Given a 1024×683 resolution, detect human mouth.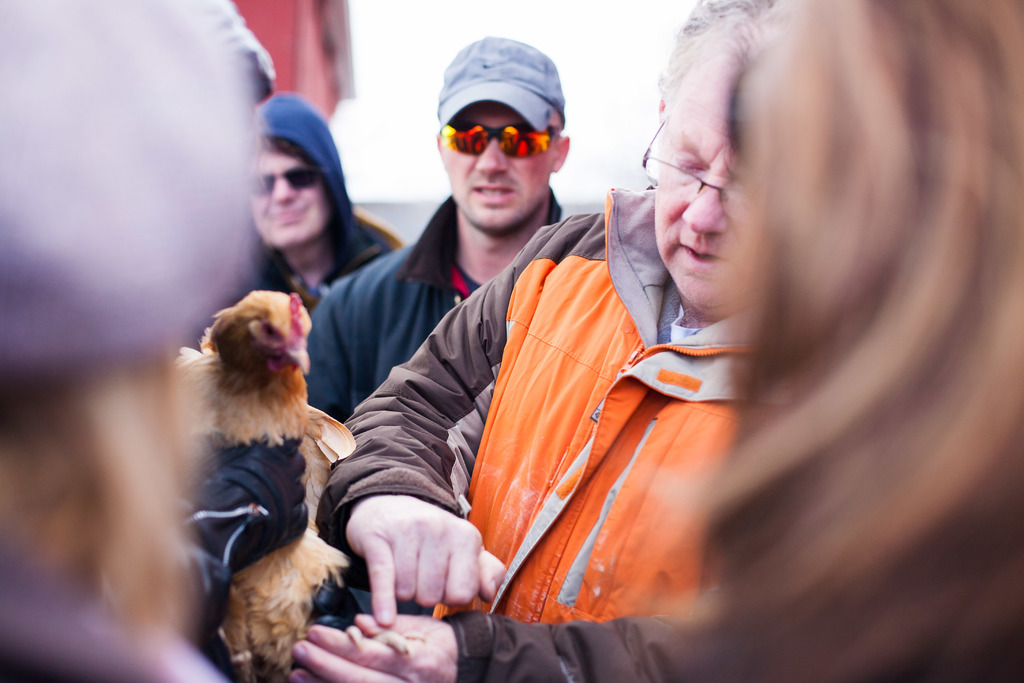
left=676, top=242, right=729, bottom=265.
